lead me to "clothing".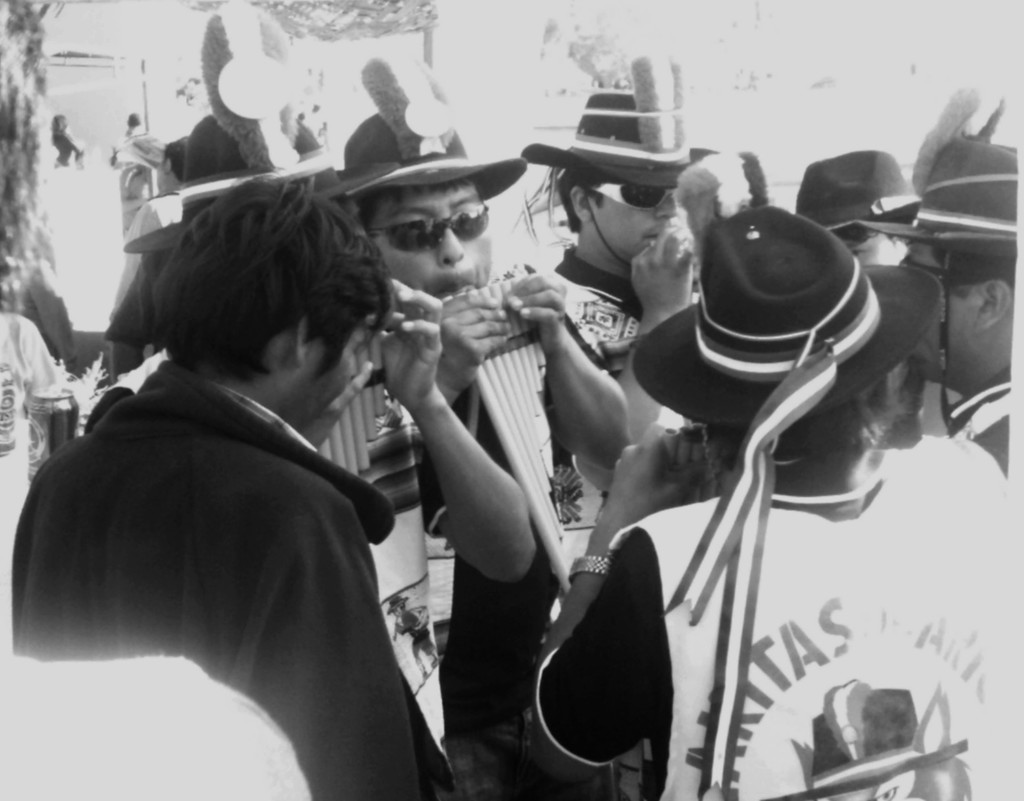
Lead to bbox(0, 271, 76, 606).
